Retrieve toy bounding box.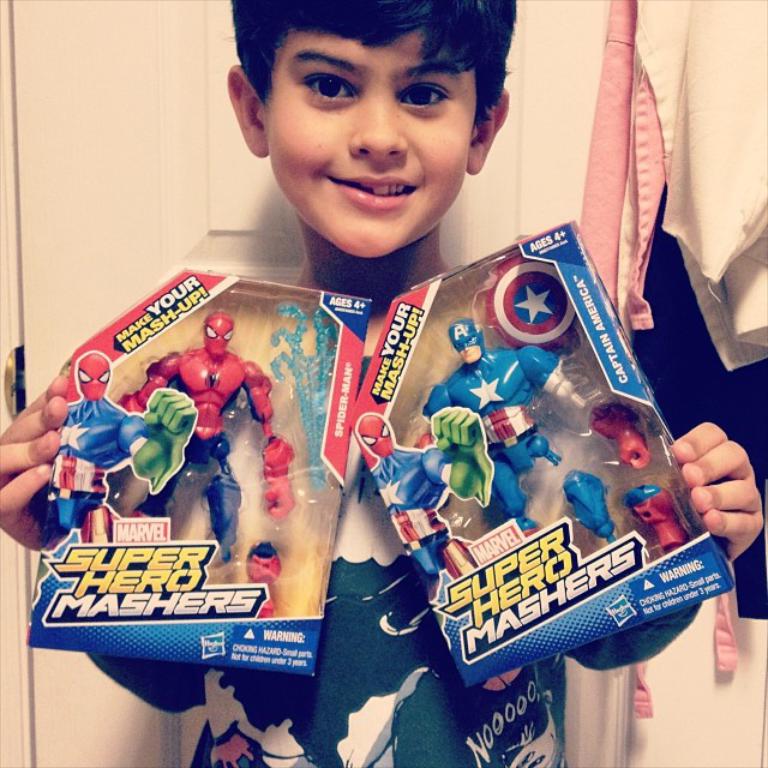
Bounding box: <bbox>556, 467, 617, 544</bbox>.
